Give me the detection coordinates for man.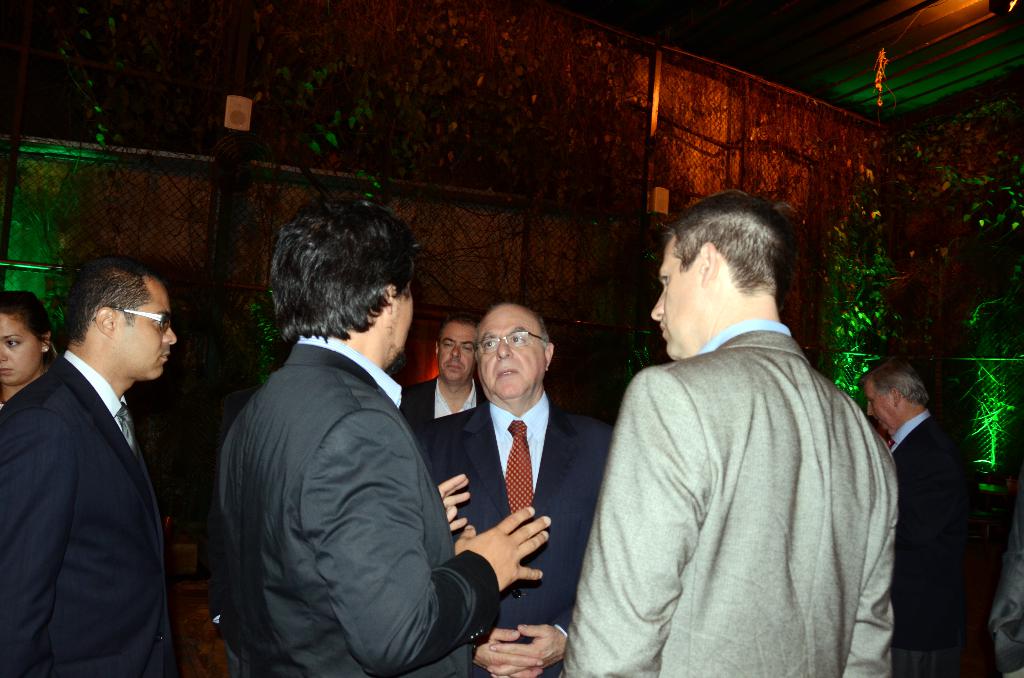
rect(400, 318, 486, 429).
